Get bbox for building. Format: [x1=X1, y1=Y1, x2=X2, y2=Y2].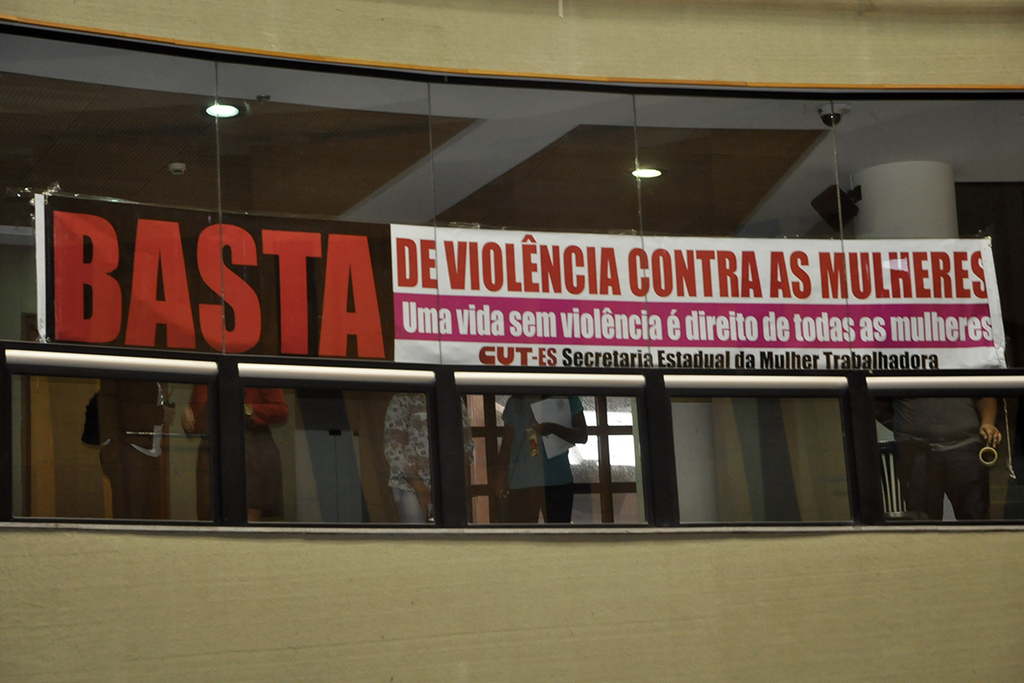
[x1=0, y1=0, x2=1023, y2=682].
